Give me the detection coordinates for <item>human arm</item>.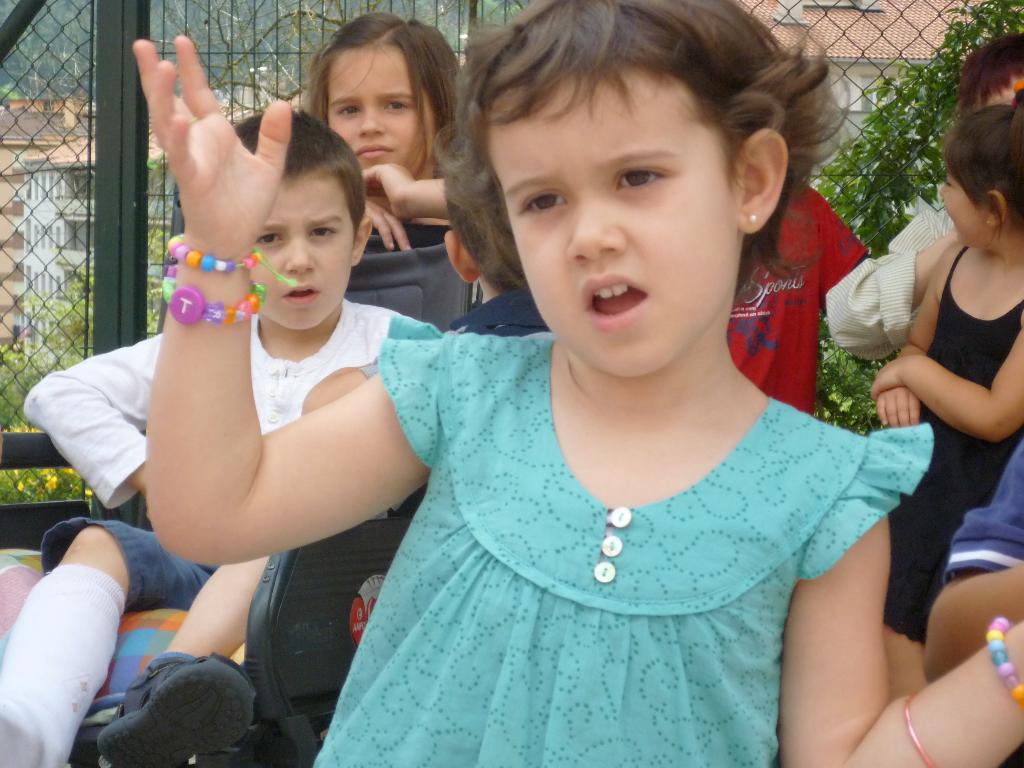
bbox=[363, 193, 419, 265].
